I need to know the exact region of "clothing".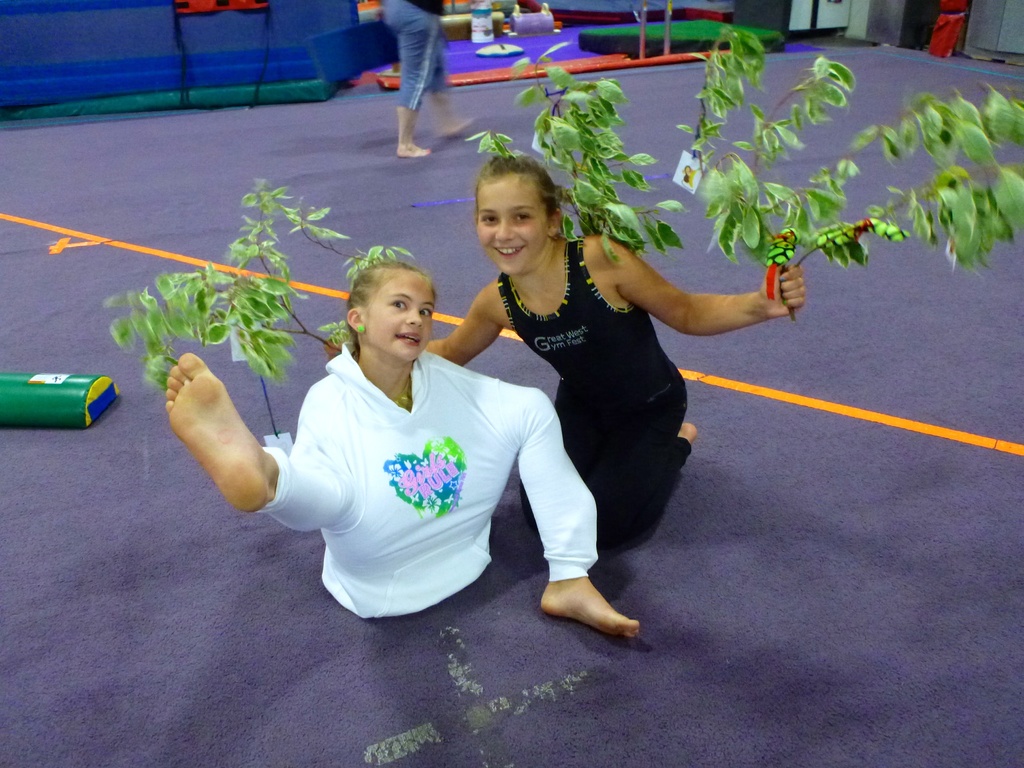
Region: 497/238/689/552.
